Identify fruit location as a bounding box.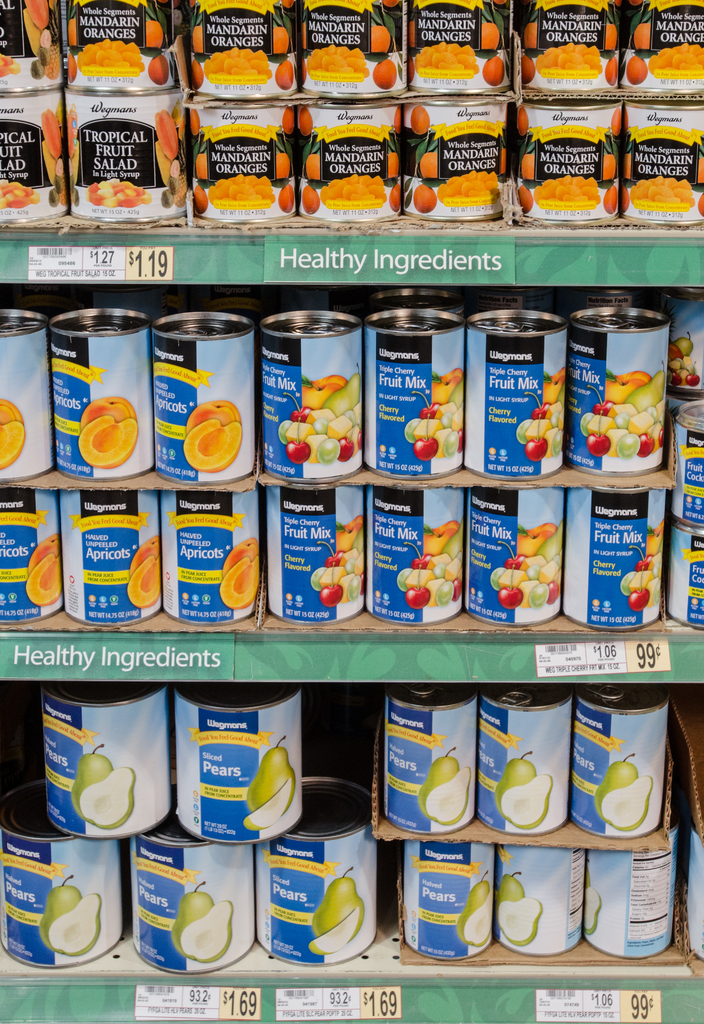
[70,750,112,818].
